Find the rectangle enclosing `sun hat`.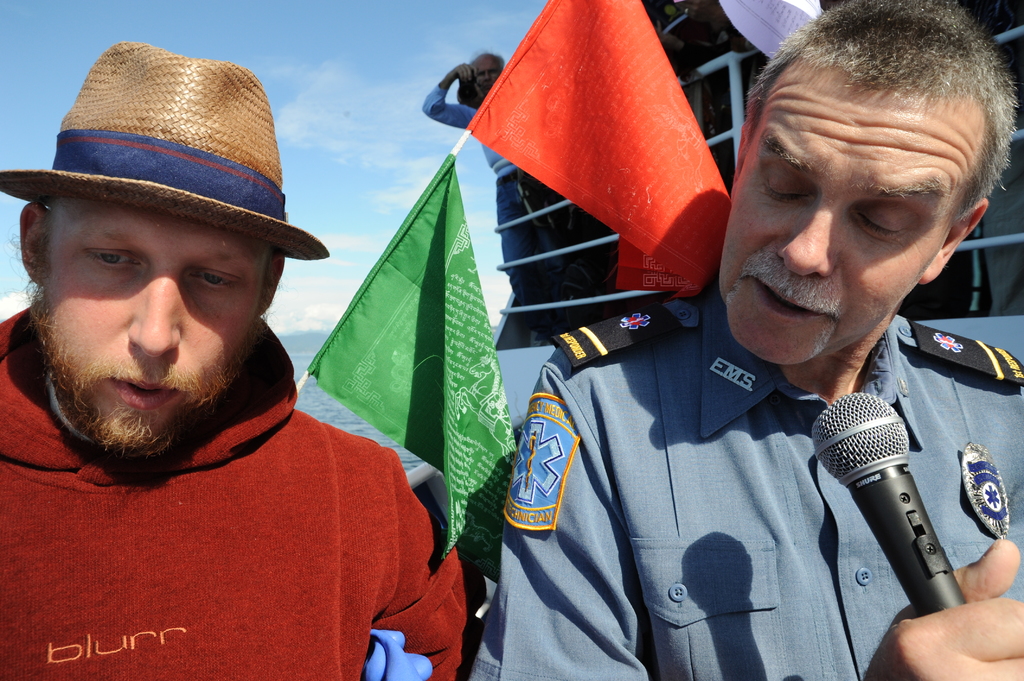
0/36/335/269.
